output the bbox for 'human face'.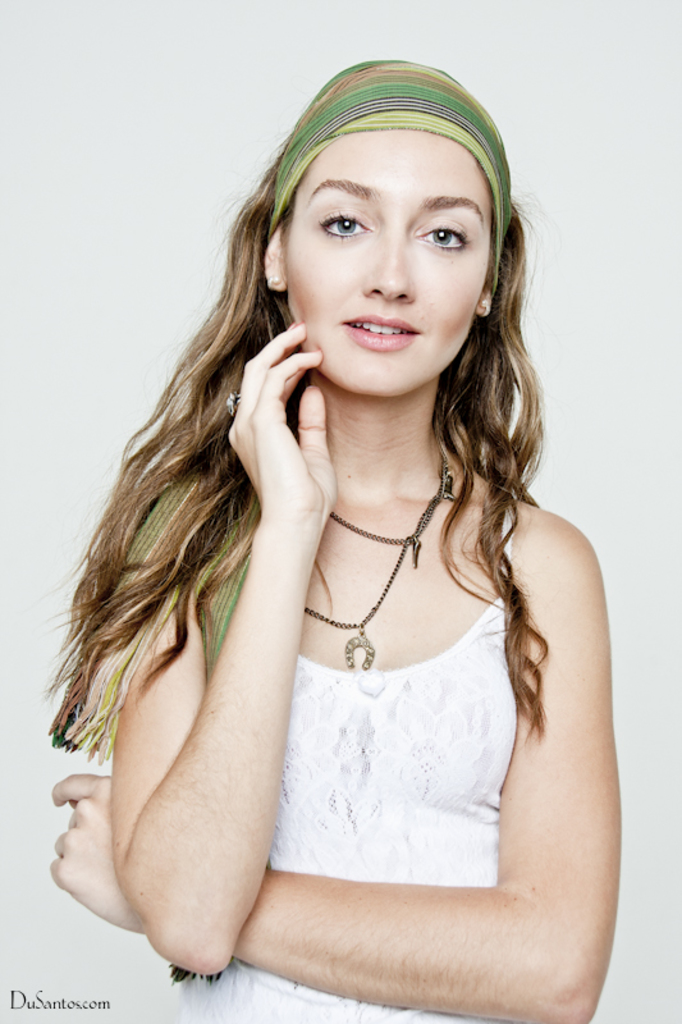
<box>284,129,495,396</box>.
